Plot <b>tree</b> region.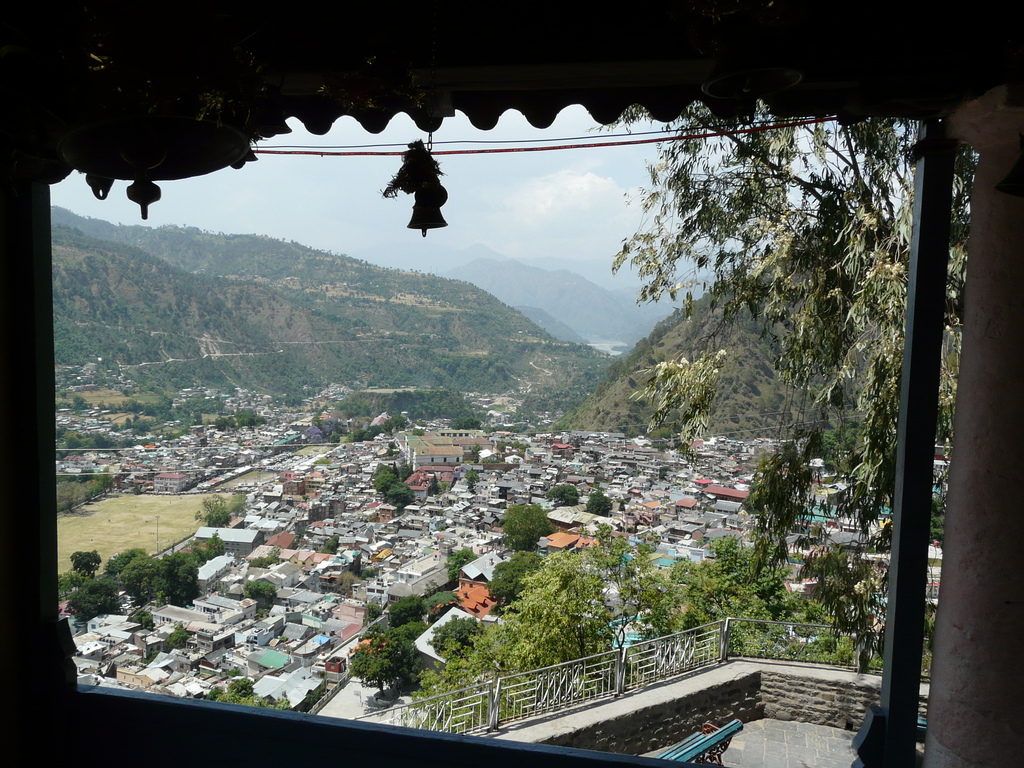
Plotted at (left=371, top=450, right=413, bottom=512).
